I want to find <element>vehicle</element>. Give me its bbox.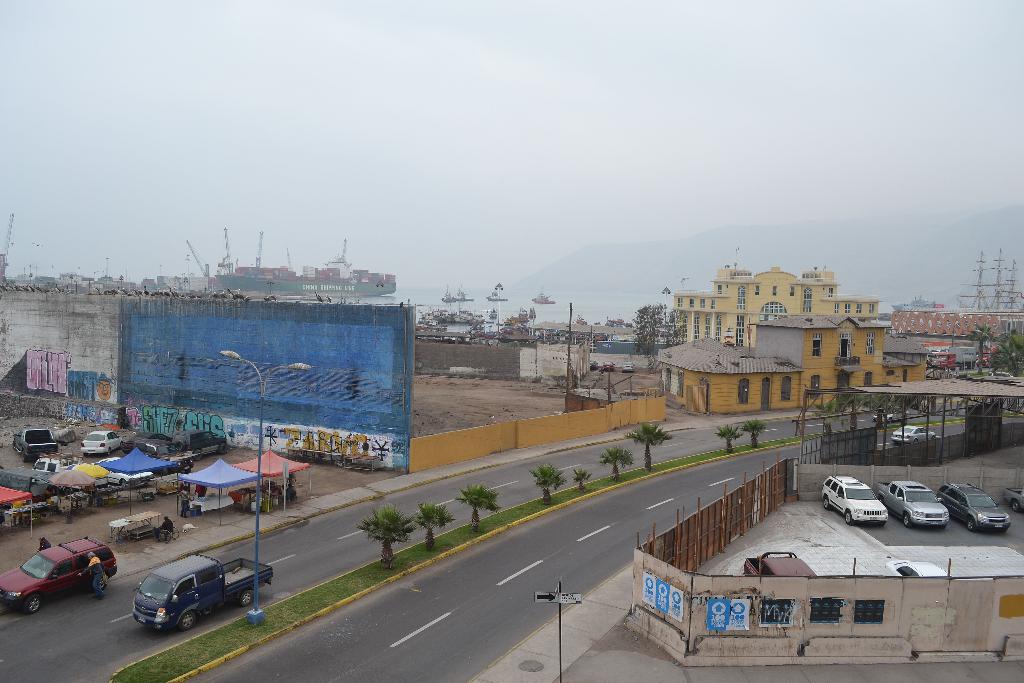
<region>882, 558, 953, 578</region>.
